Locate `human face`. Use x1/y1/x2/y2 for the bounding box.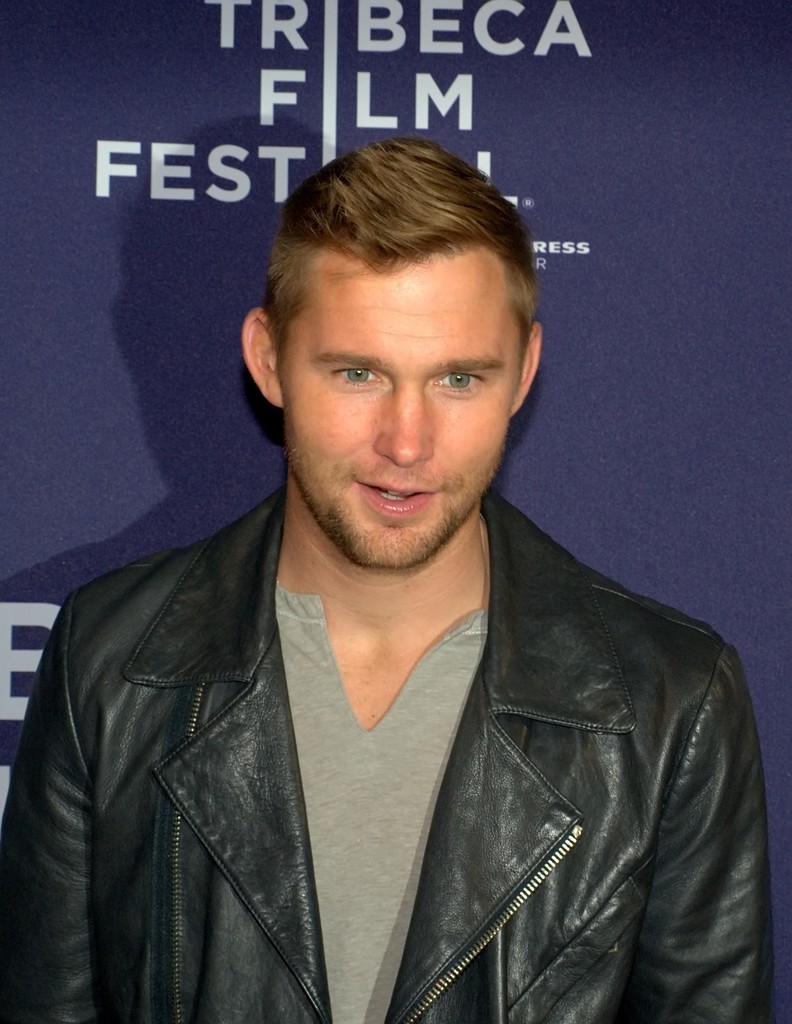
271/244/525/562.
